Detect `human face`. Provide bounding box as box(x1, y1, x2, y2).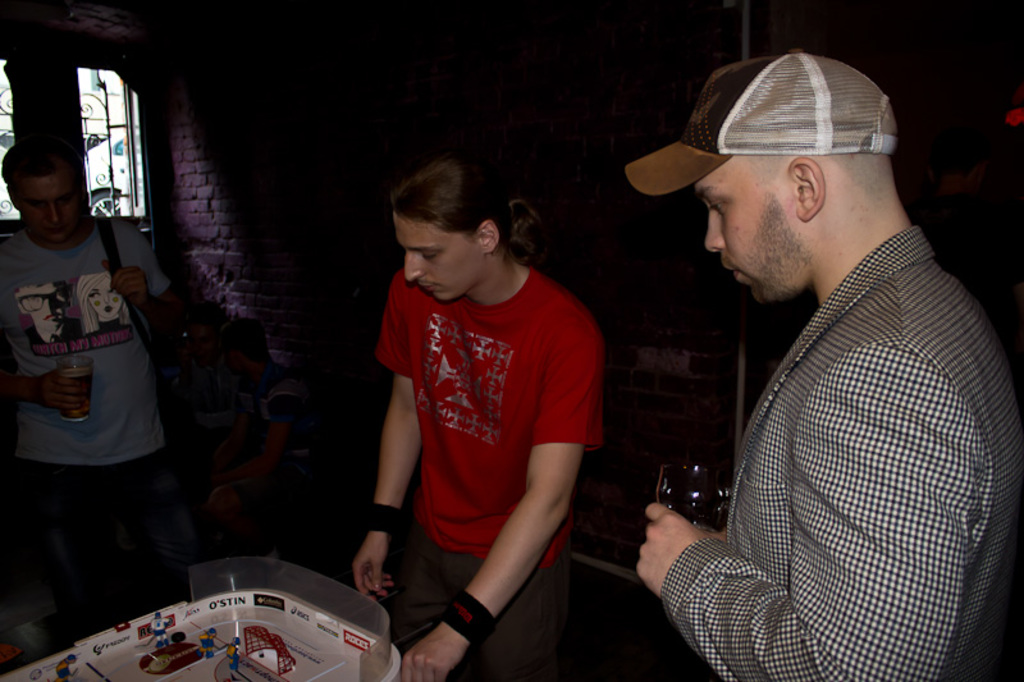
box(17, 171, 78, 246).
